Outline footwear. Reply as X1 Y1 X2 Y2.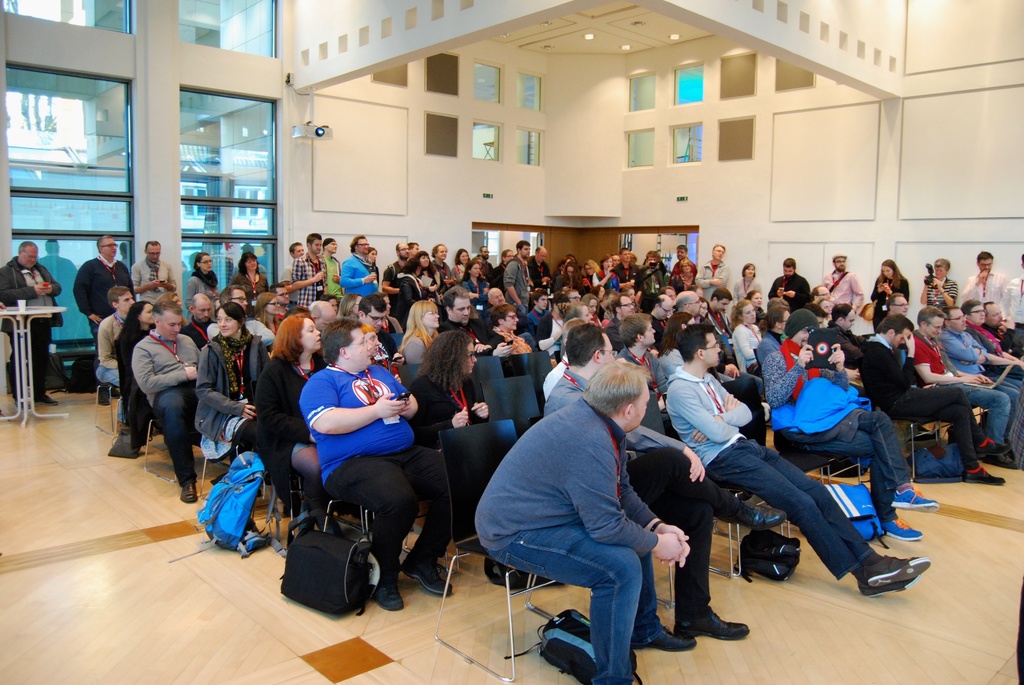
636 620 701 653.
